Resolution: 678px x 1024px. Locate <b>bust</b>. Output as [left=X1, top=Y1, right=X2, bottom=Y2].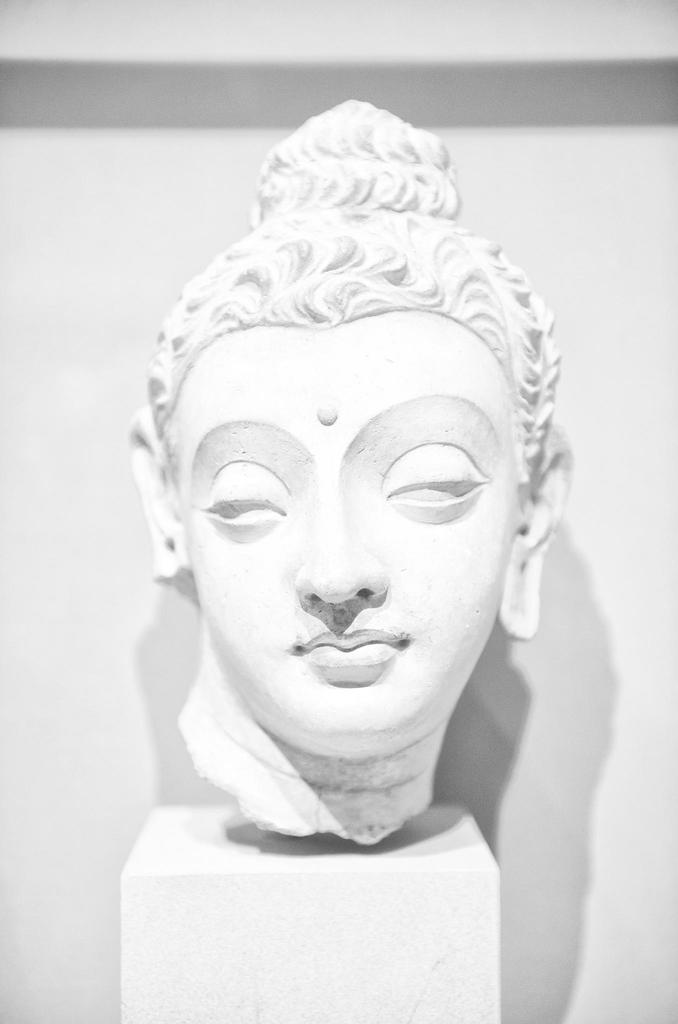
[left=125, top=97, right=559, bottom=847].
